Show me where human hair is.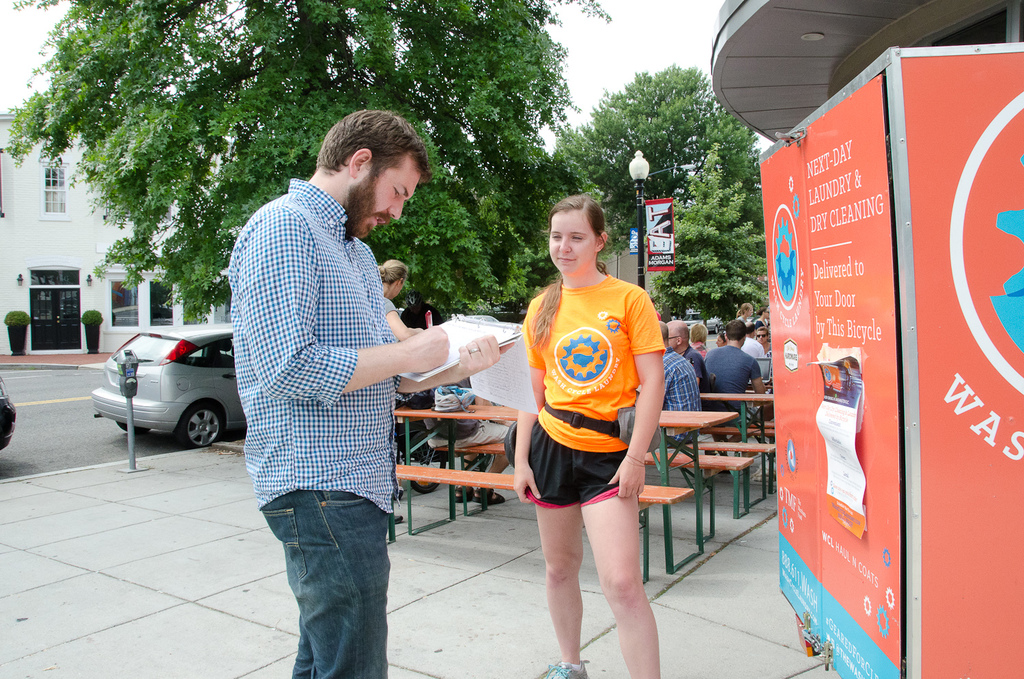
human hair is at (373, 256, 412, 286).
